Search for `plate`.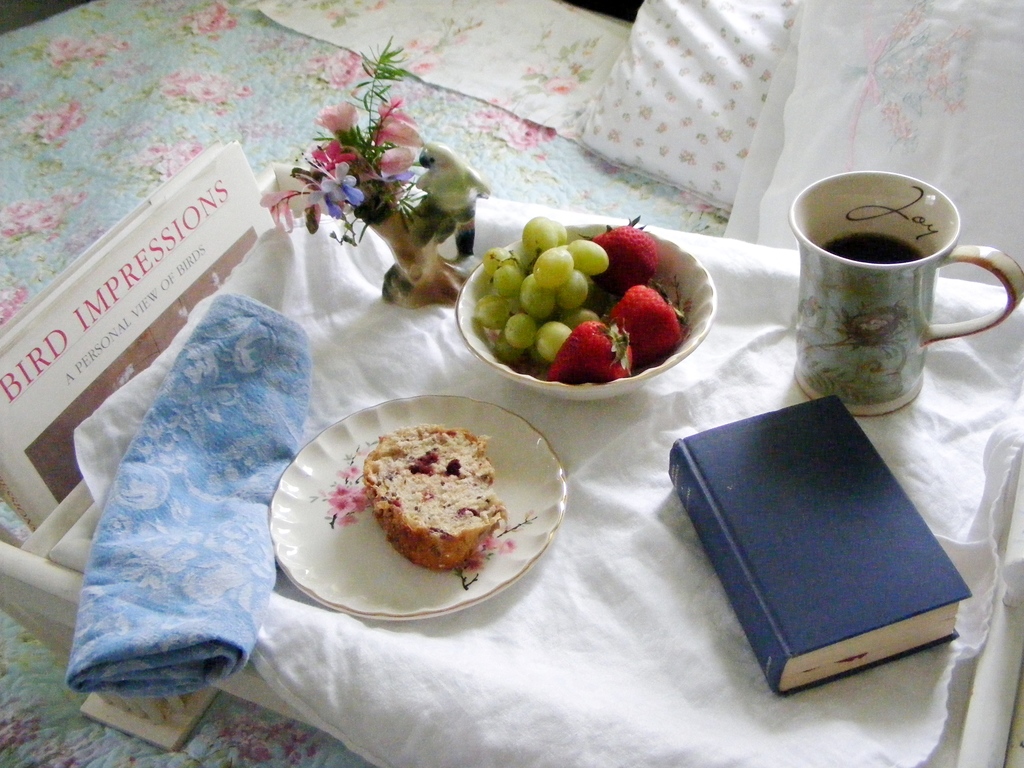
Found at detection(275, 389, 587, 630).
